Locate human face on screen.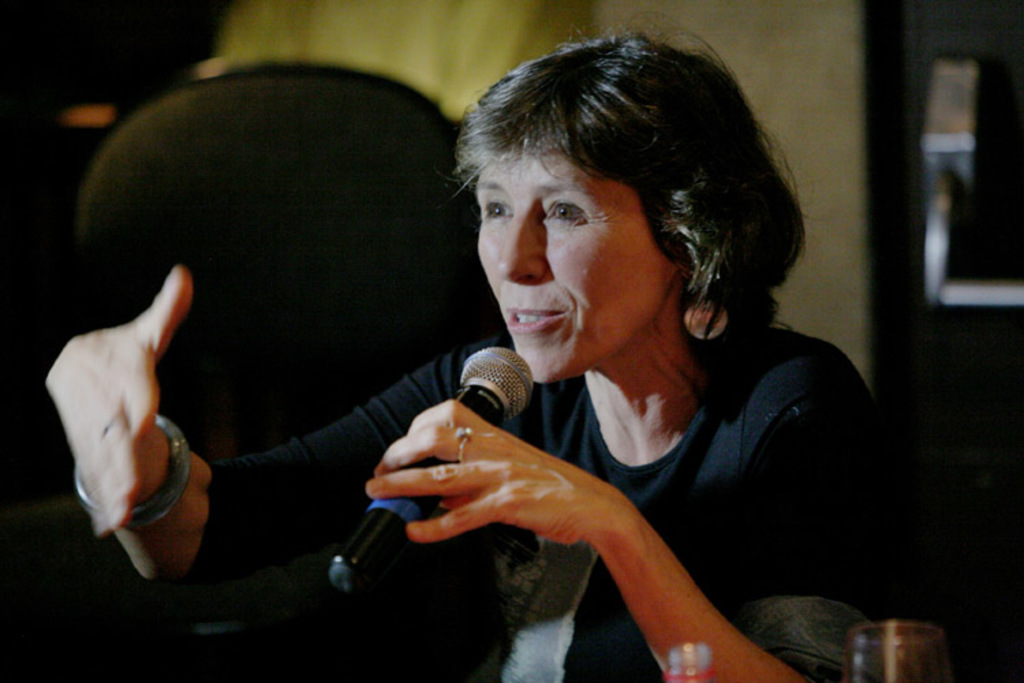
On screen at box(478, 148, 662, 378).
